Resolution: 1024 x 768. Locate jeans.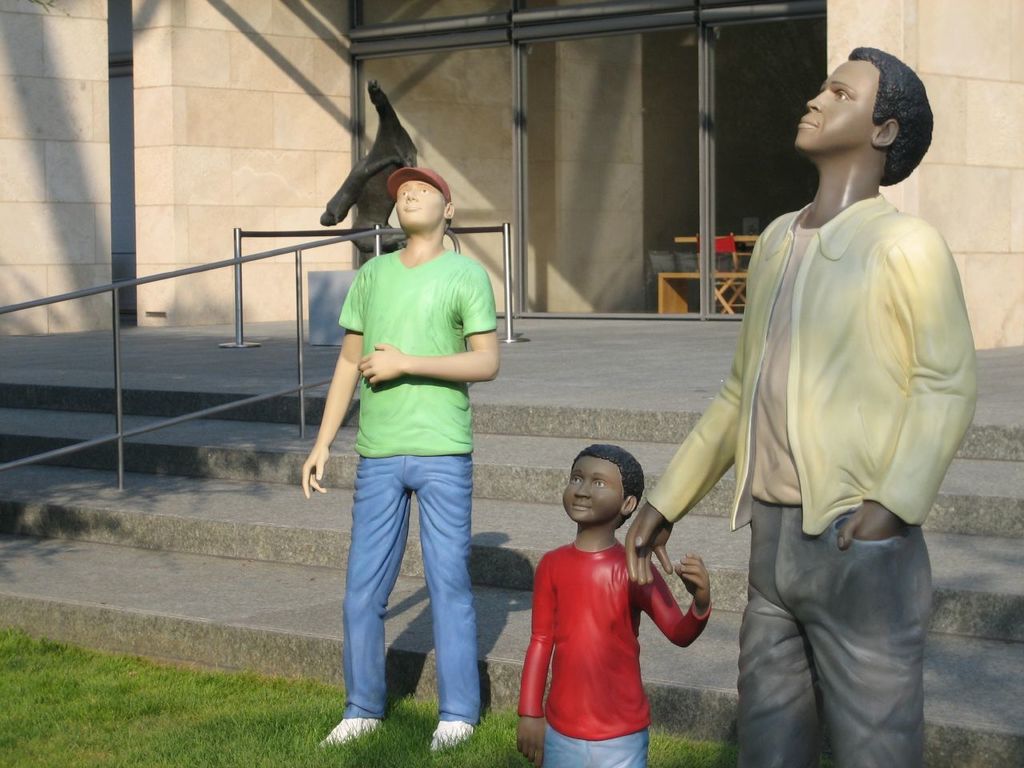
left=538, top=726, right=651, bottom=766.
